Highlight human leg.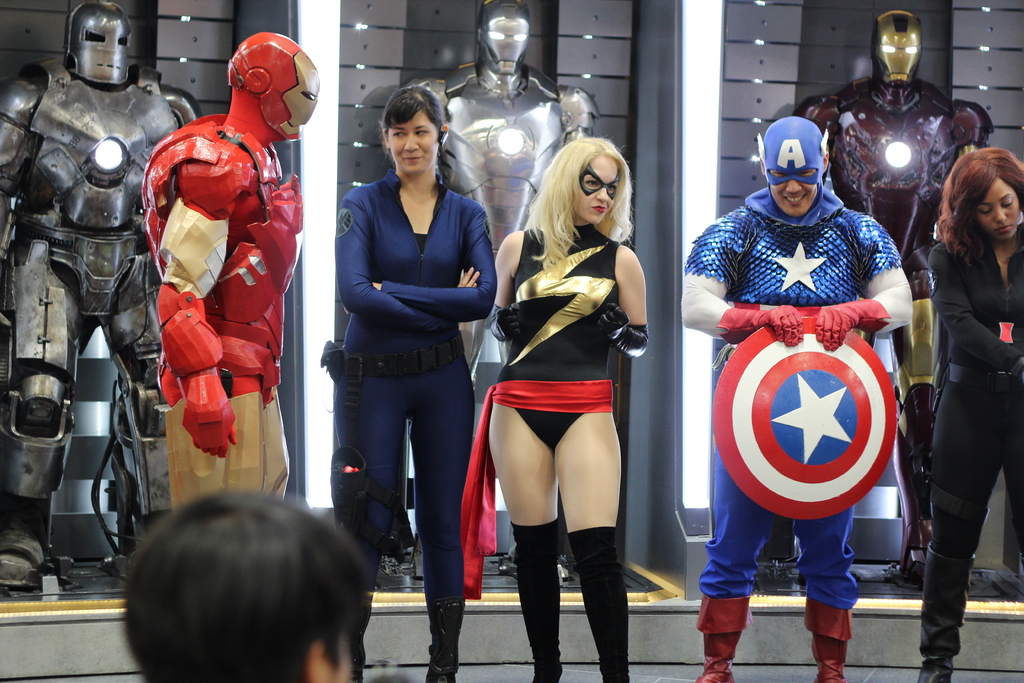
Highlighted region: detection(888, 288, 934, 569).
